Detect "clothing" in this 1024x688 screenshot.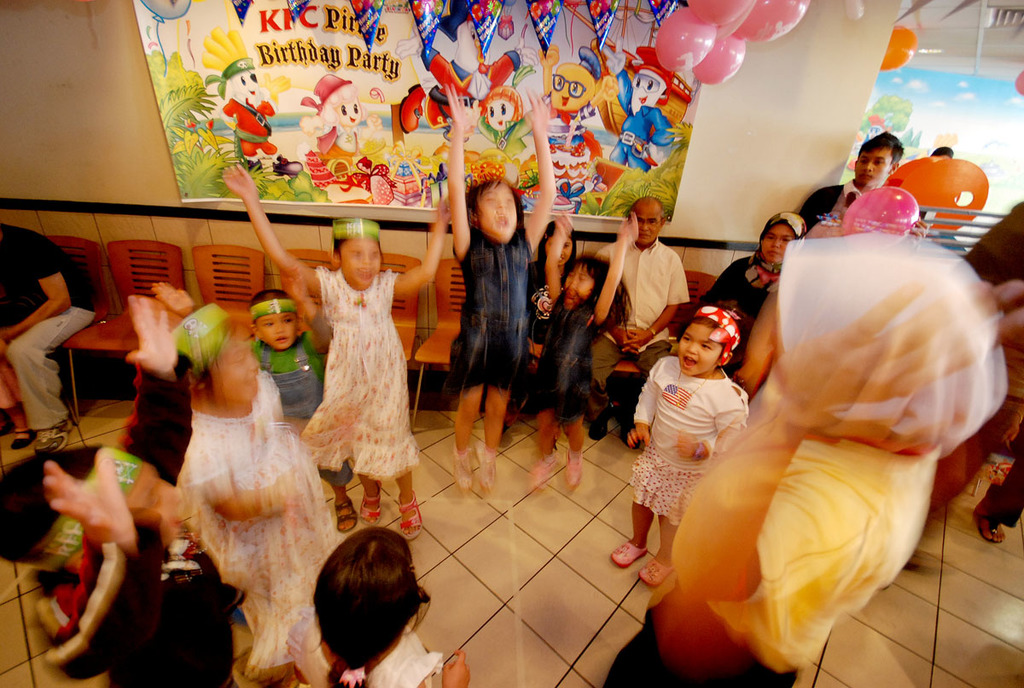
Detection: (x1=0, y1=219, x2=99, y2=429).
